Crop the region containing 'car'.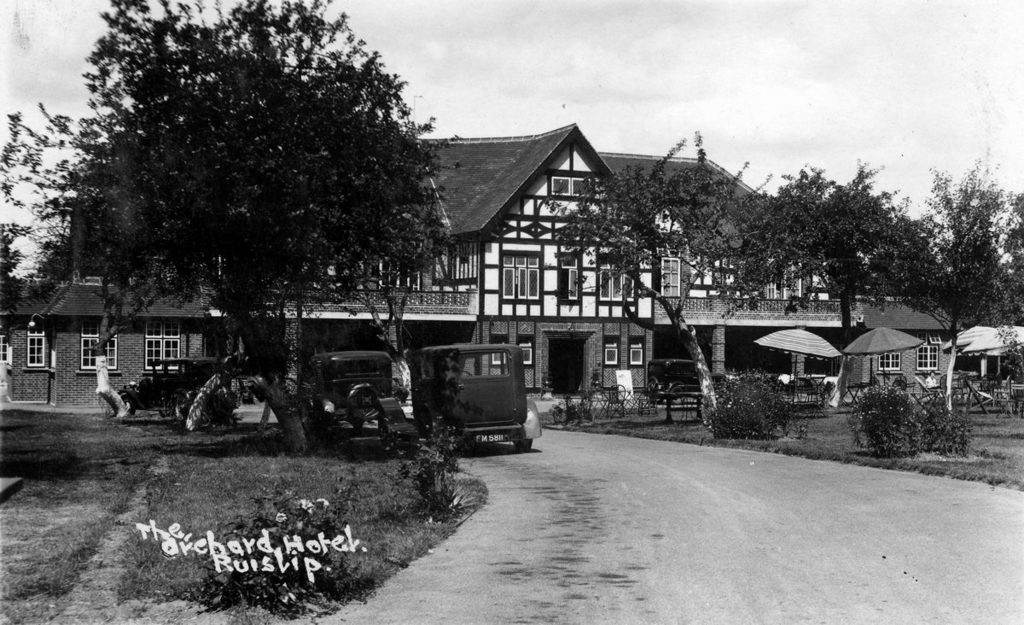
Crop region: x1=118 y1=359 x2=244 y2=426.
